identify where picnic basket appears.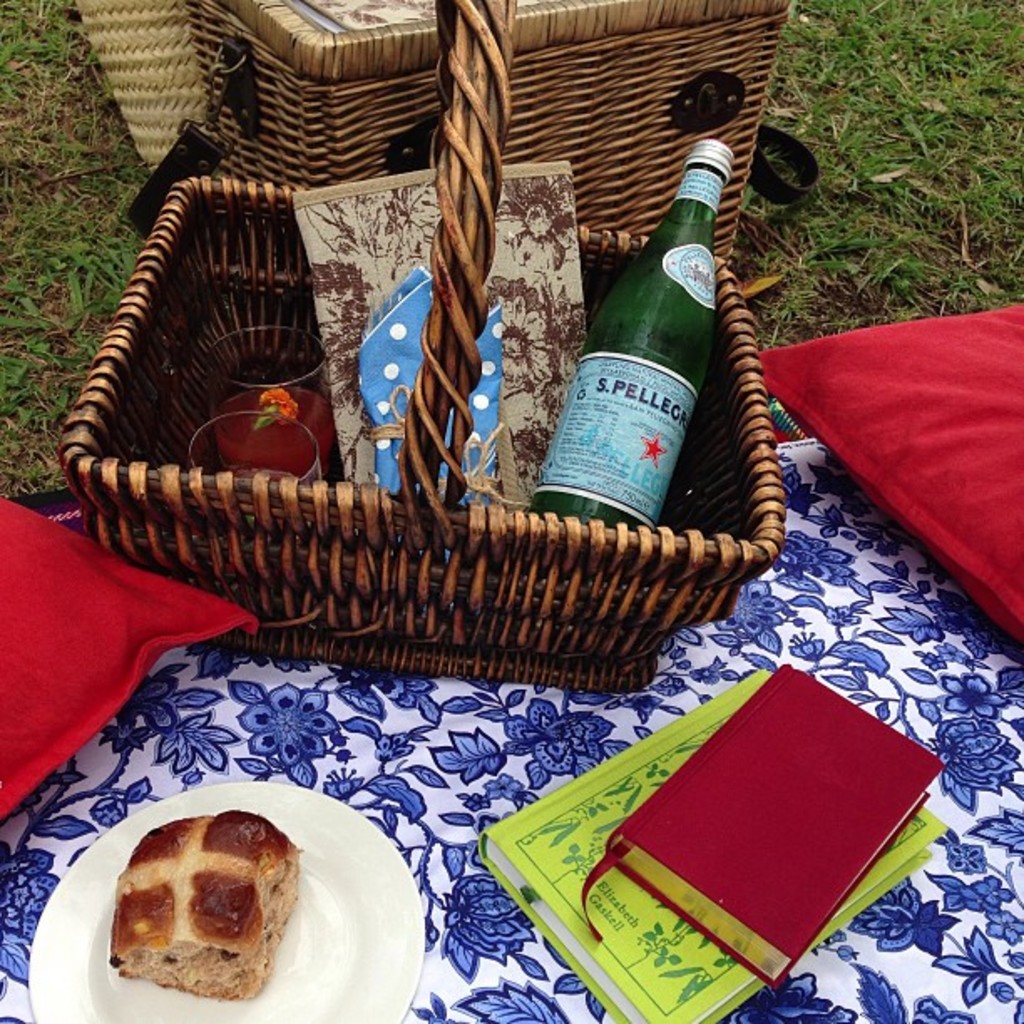
Appears at {"x1": 72, "y1": 0, "x2": 204, "y2": 172}.
